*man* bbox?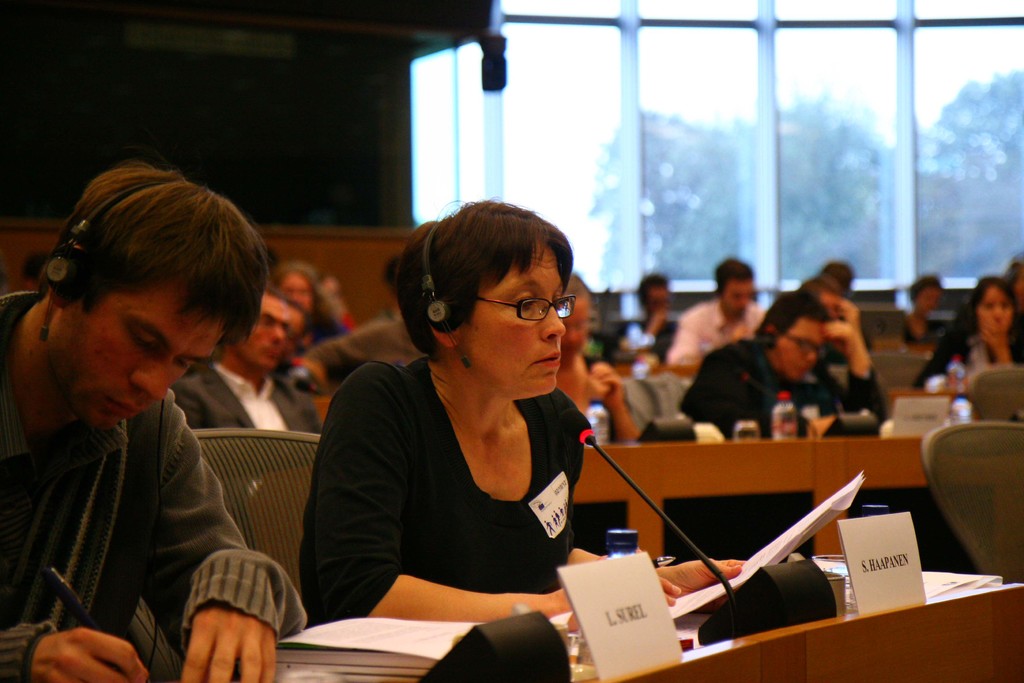
174, 290, 320, 436
